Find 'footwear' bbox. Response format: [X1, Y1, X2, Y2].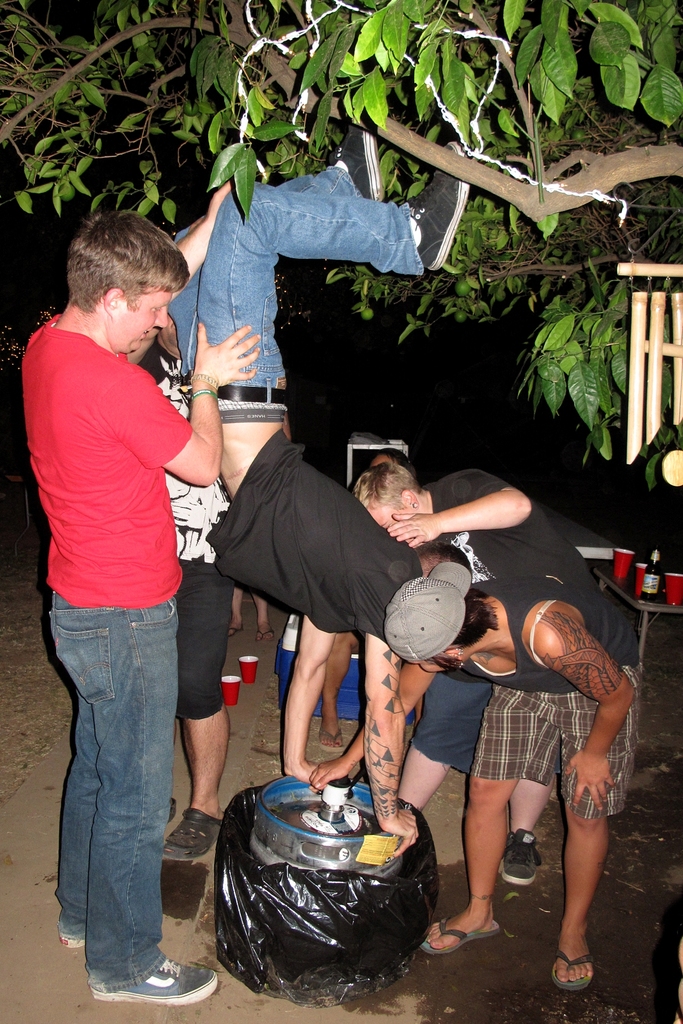
[166, 800, 217, 858].
